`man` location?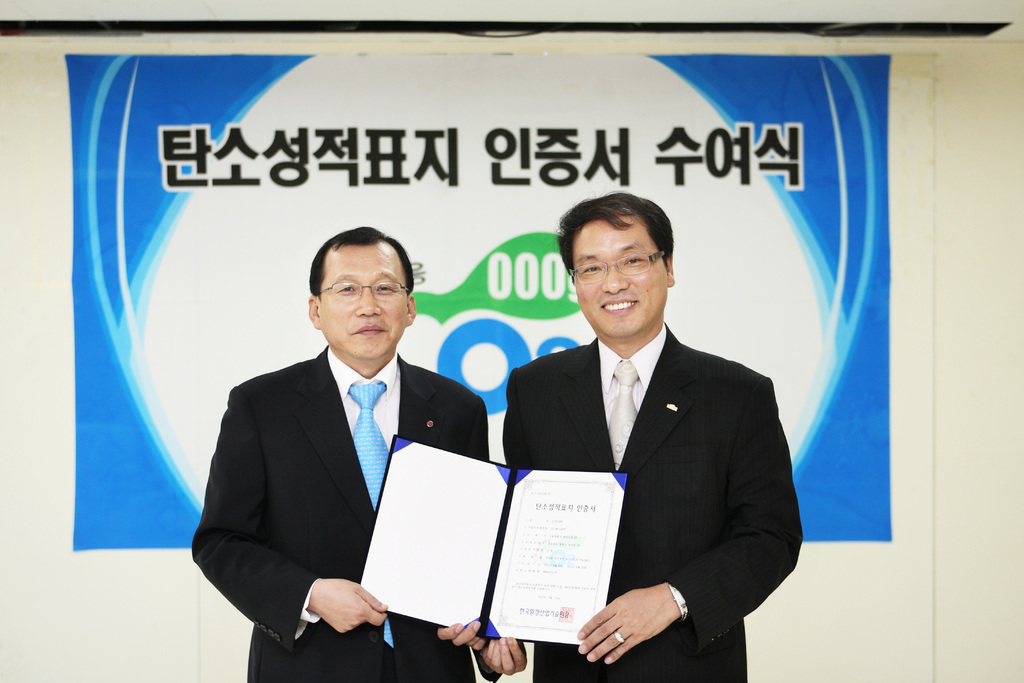
bbox=[460, 194, 800, 682]
